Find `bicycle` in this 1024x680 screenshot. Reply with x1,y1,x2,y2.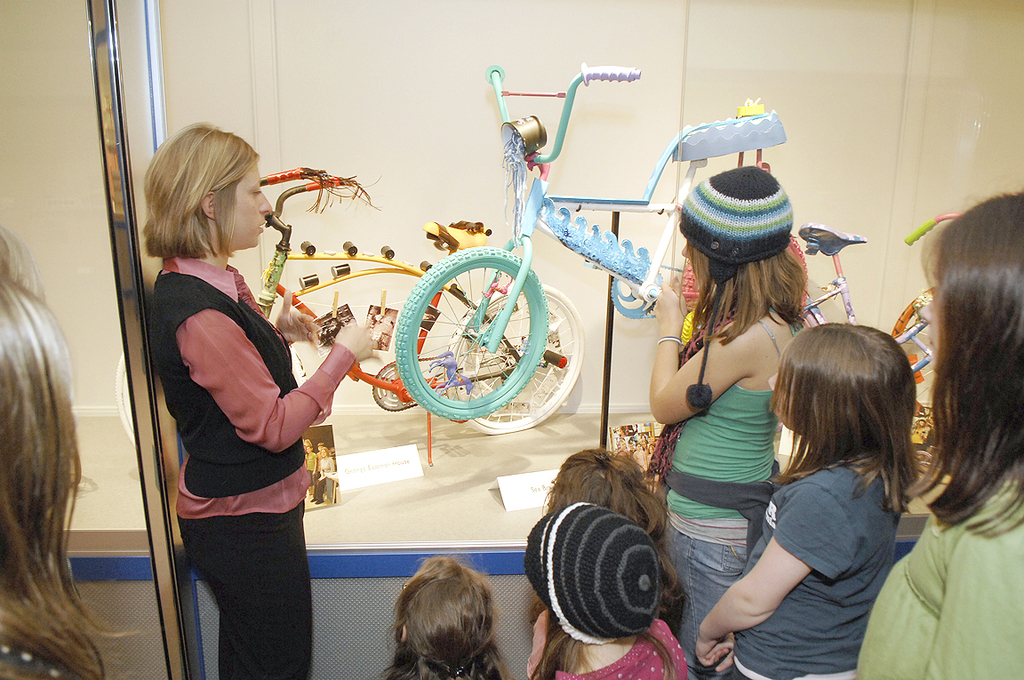
682,214,963,482.
